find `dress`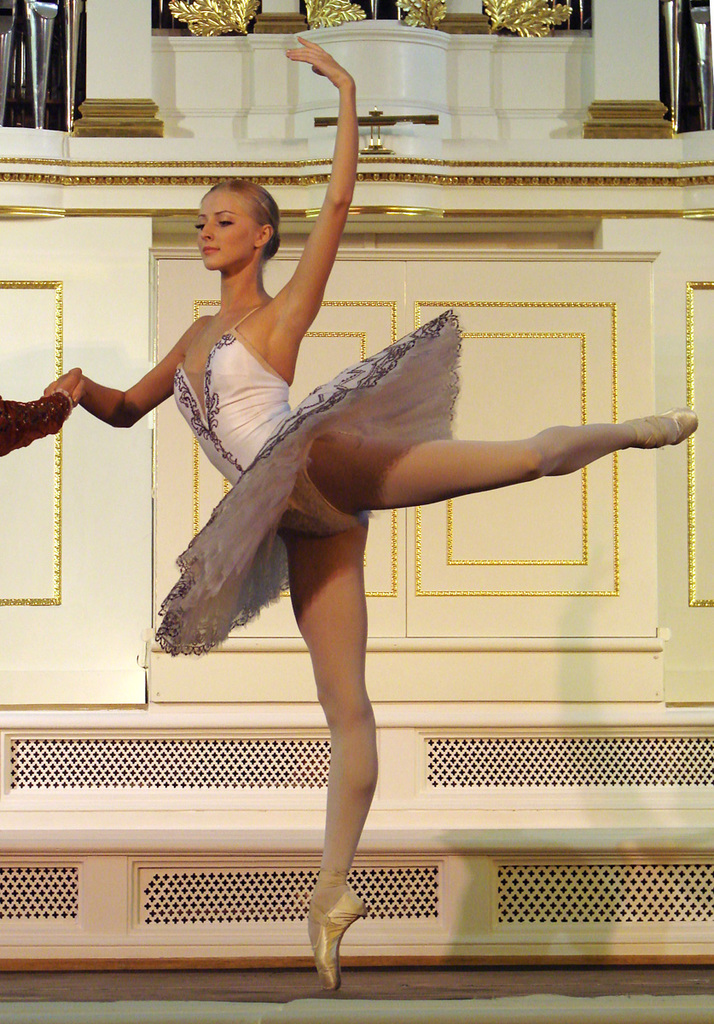
select_region(150, 300, 464, 660)
